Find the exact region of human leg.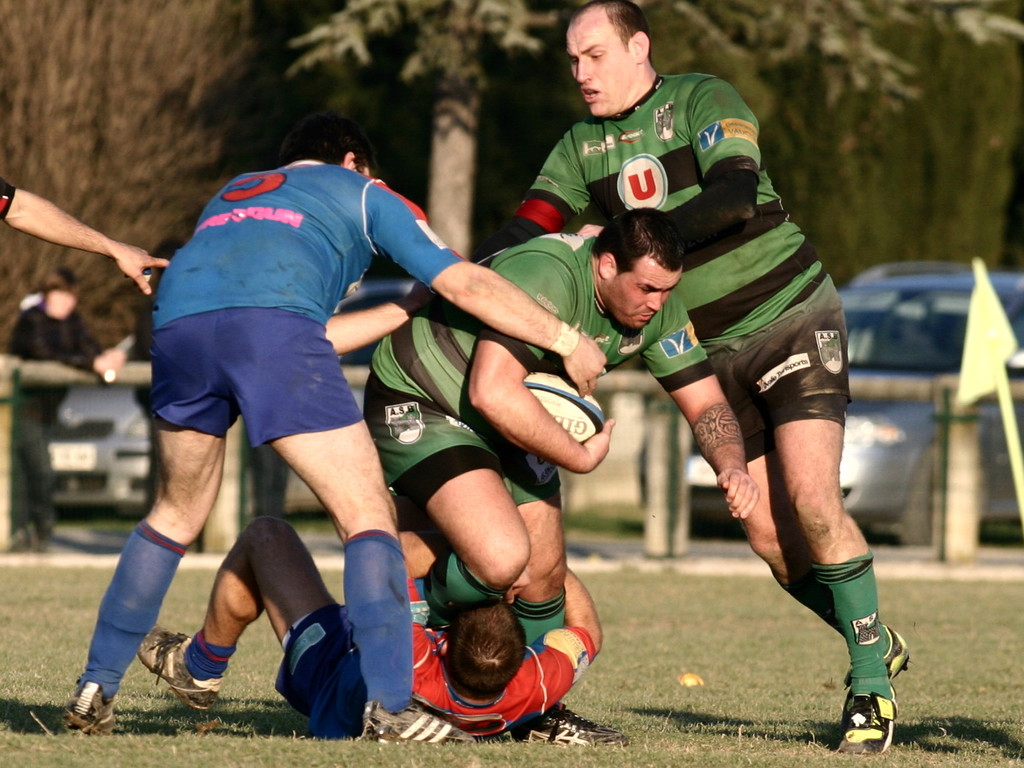
Exact region: rect(59, 307, 229, 733).
